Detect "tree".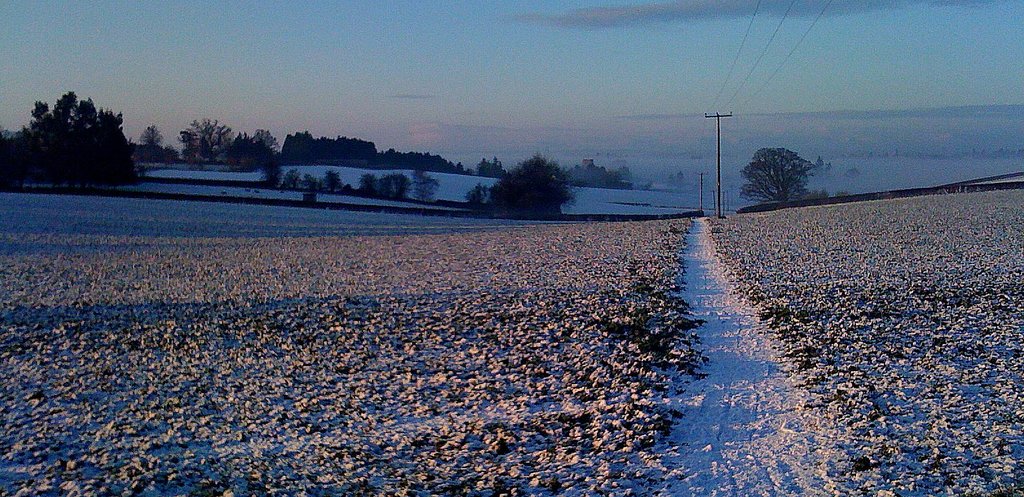
Detected at {"left": 282, "top": 132, "right": 468, "bottom": 176}.
